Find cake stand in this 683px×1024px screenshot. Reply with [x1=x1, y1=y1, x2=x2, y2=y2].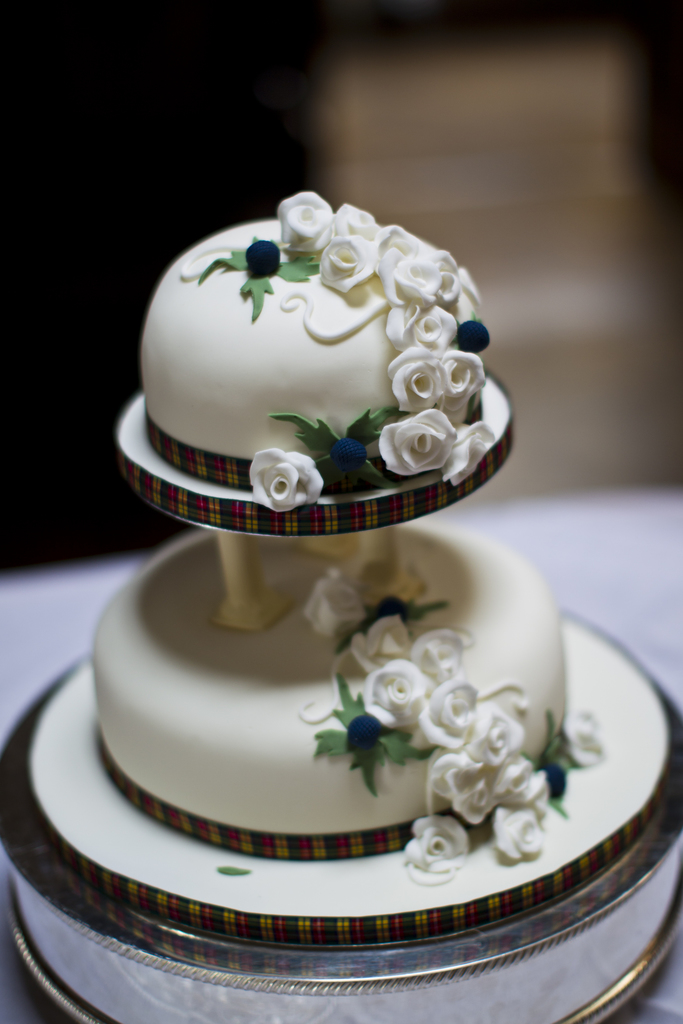
[x1=0, y1=382, x2=682, y2=1023].
